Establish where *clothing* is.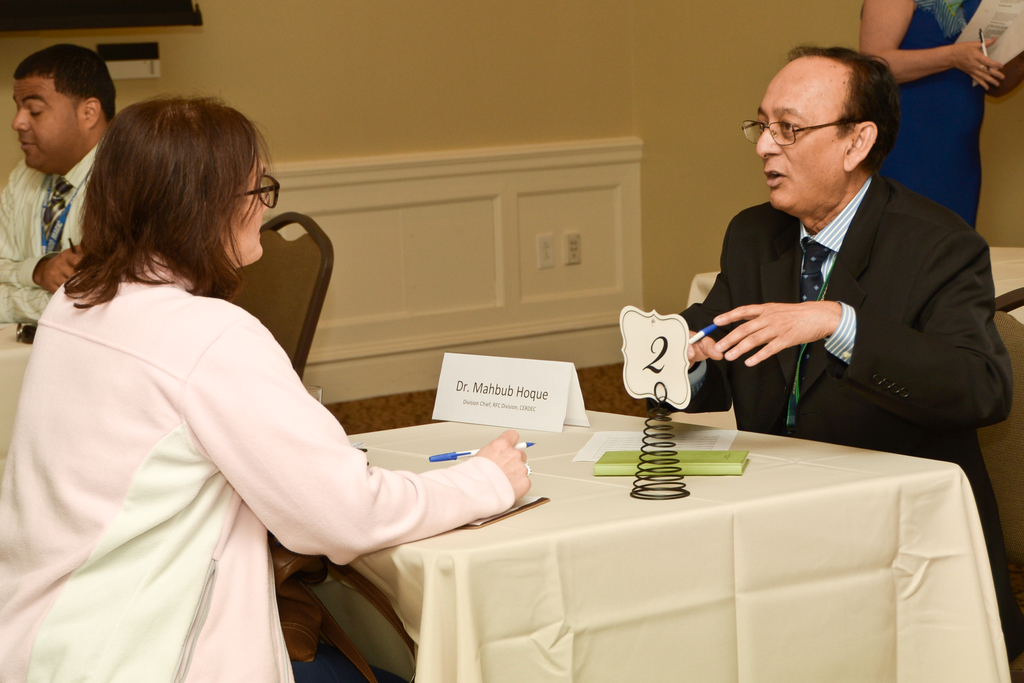
Established at (x1=676, y1=172, x2=1010, y2=659).
